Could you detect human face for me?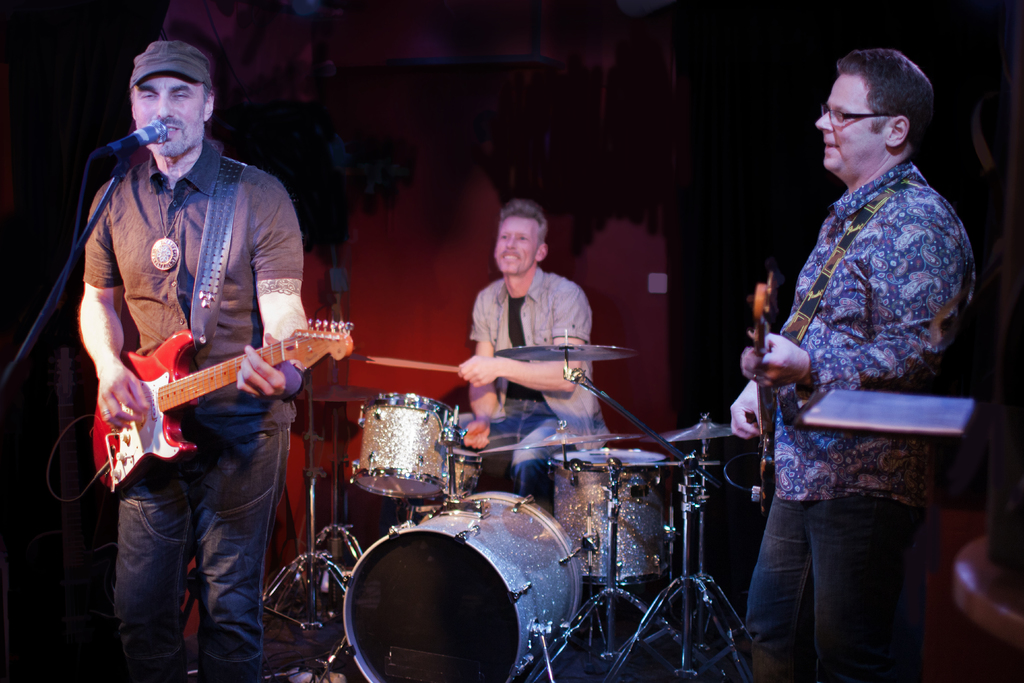
Detection result: x1=131 y1=71 x2=206 y2=152.
